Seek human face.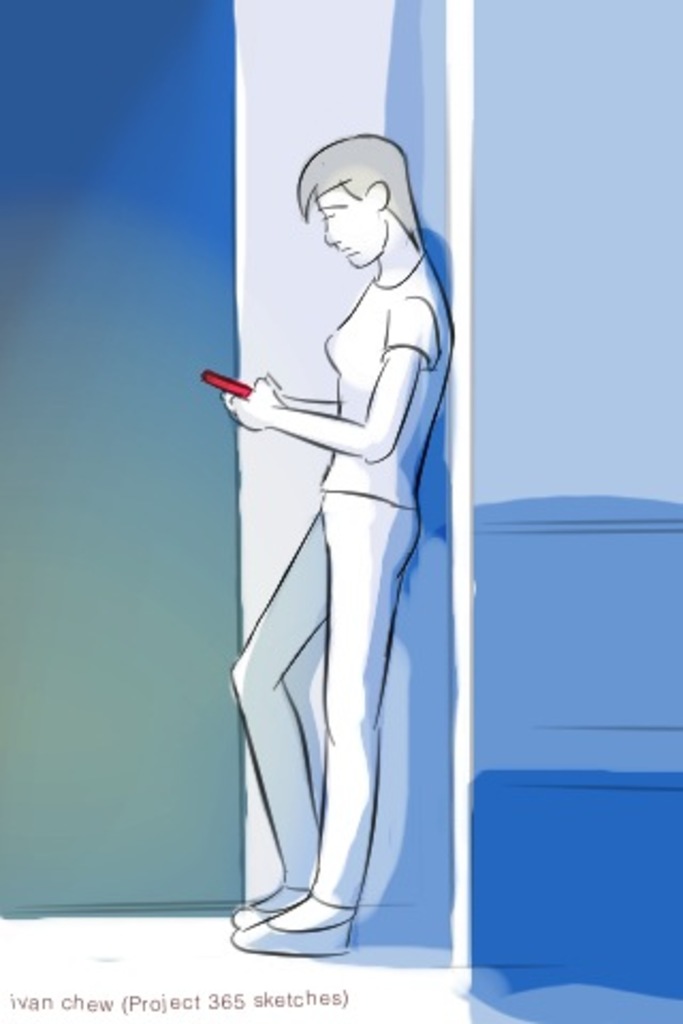
box(312, 186, 371, 269).
